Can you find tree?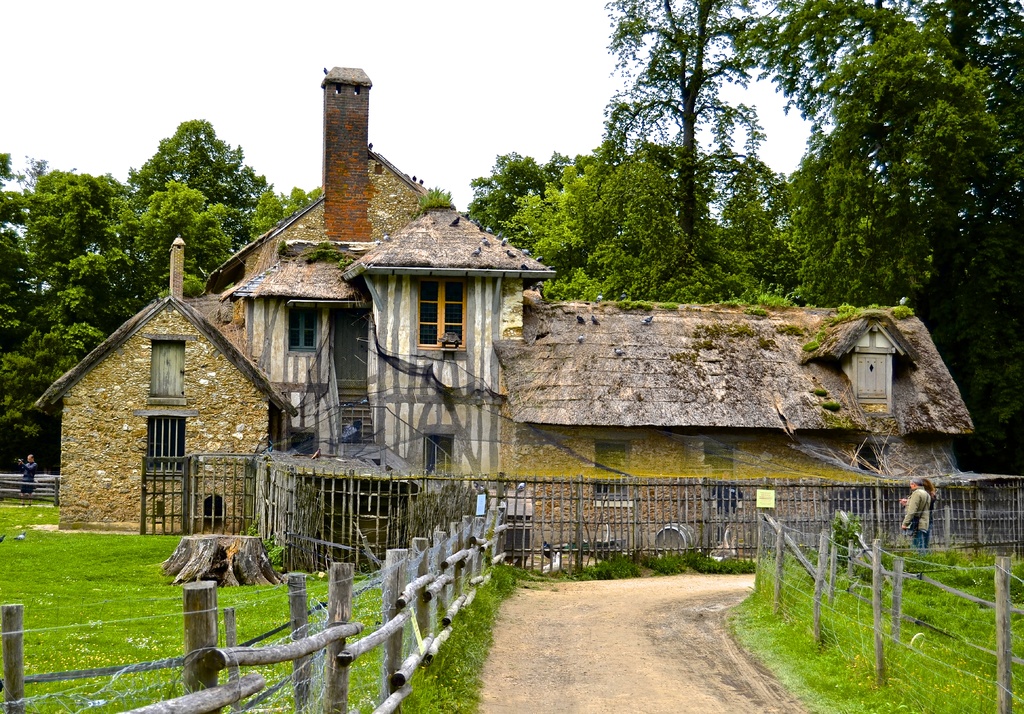
Yes, bounding box: 477:0:863:319.
